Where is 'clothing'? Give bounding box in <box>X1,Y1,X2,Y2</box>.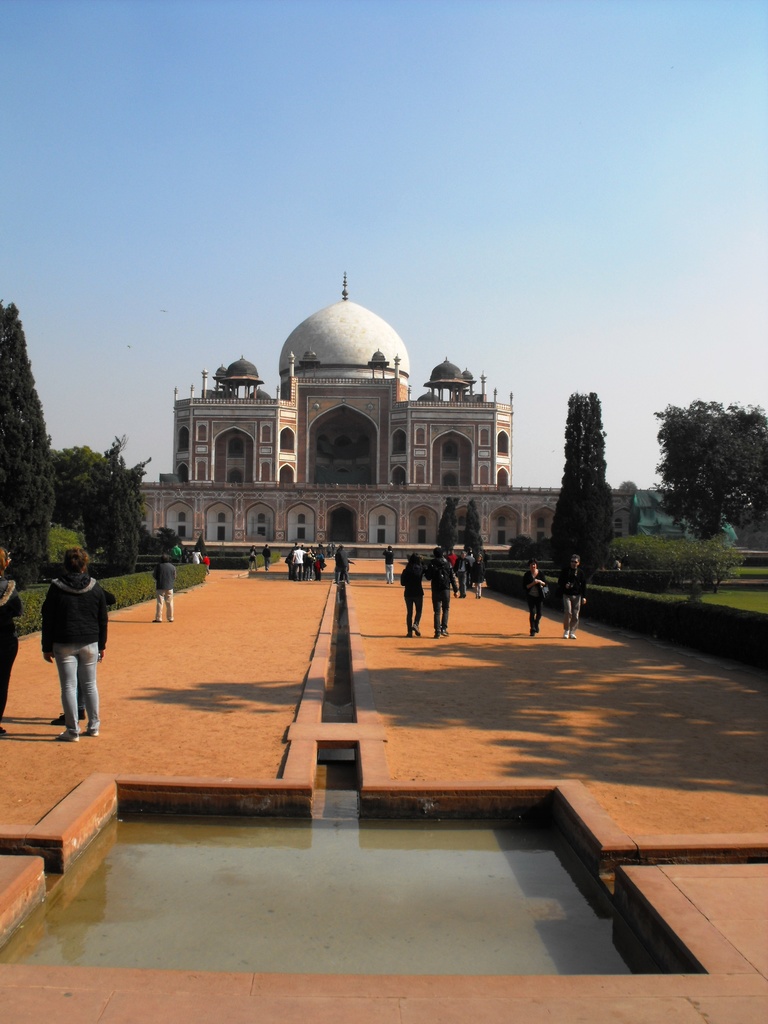
<box>403,560,429,630</box>.
